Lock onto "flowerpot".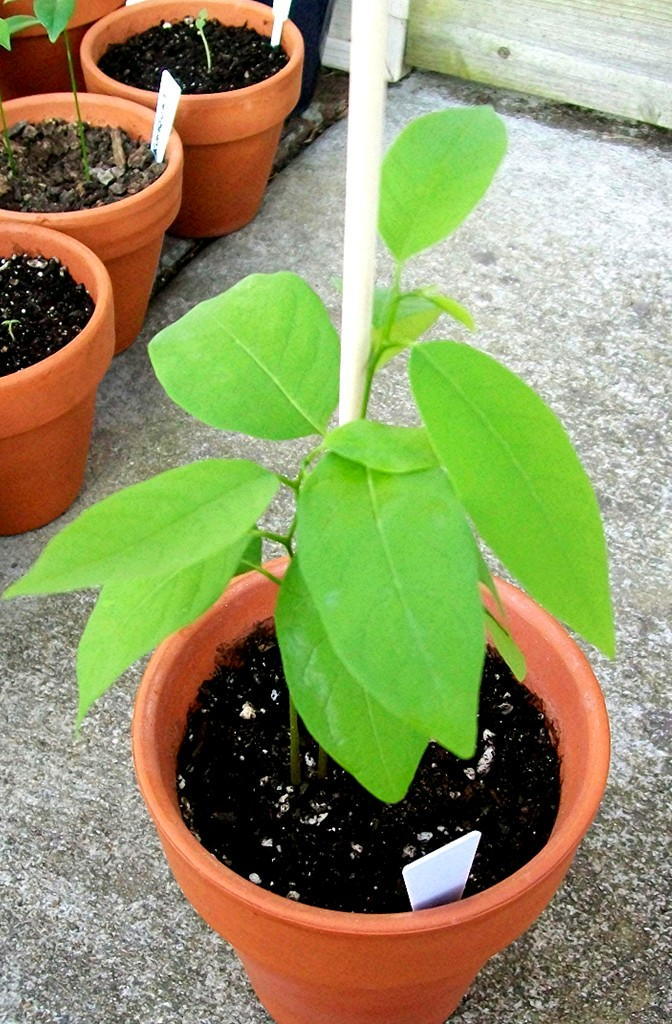
Locked: (138, 549, 622, 1023).
